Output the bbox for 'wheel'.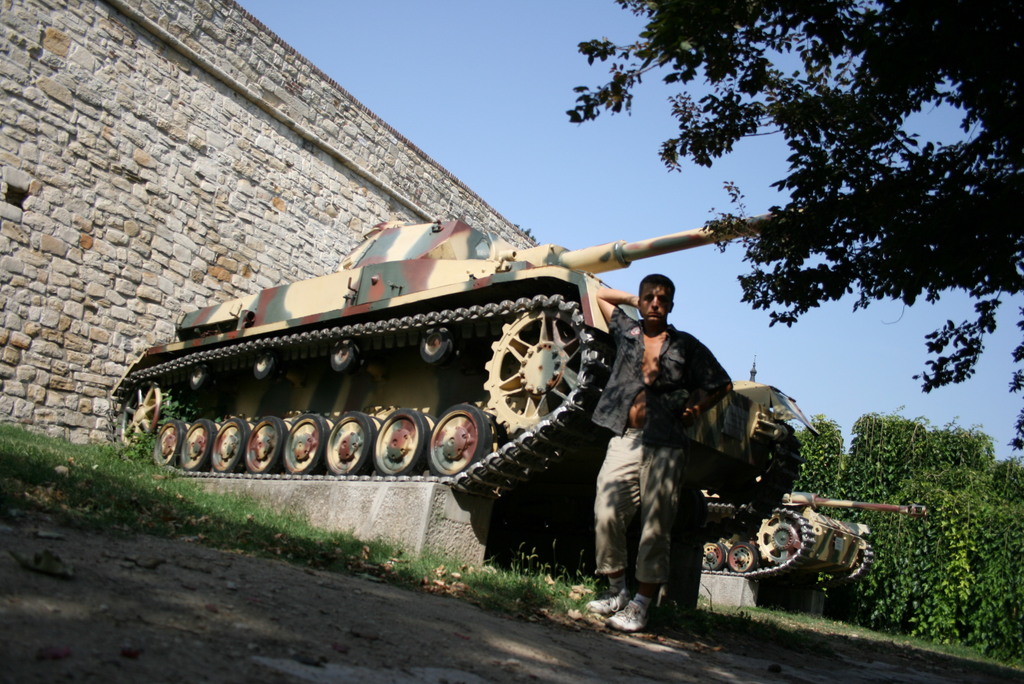
Rect(728, 542, 756, 571).
